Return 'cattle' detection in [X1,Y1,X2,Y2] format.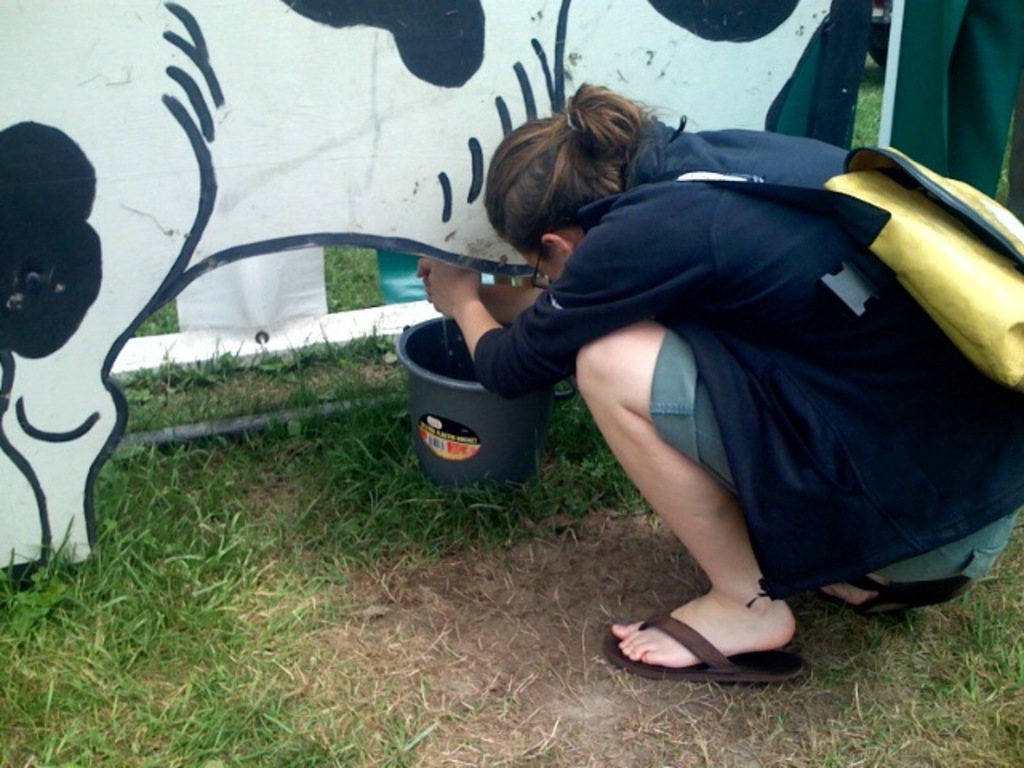
[0,0,853,566].
